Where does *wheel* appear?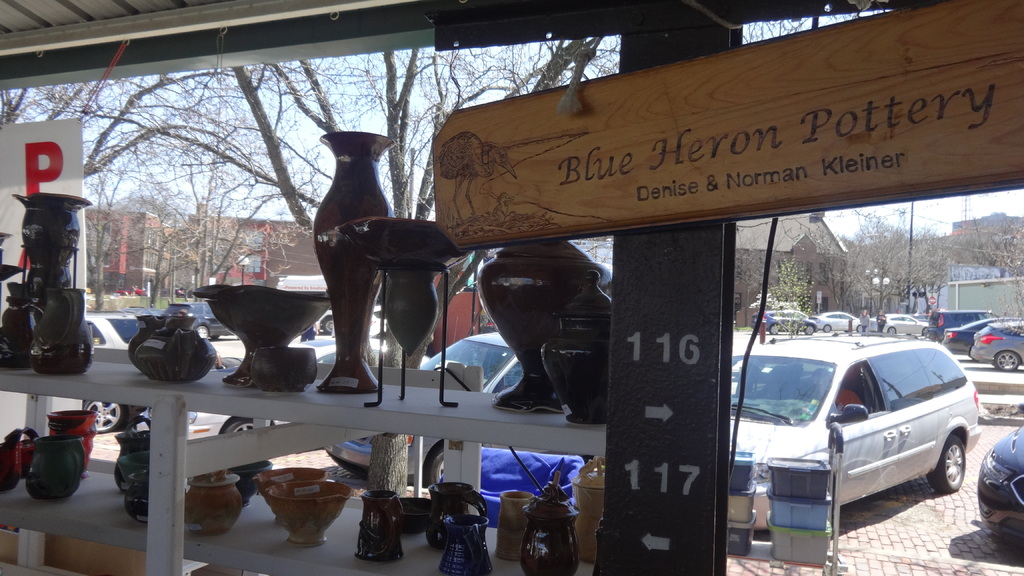
Appears at [left=196, top=326, right=209, bottom=339].
